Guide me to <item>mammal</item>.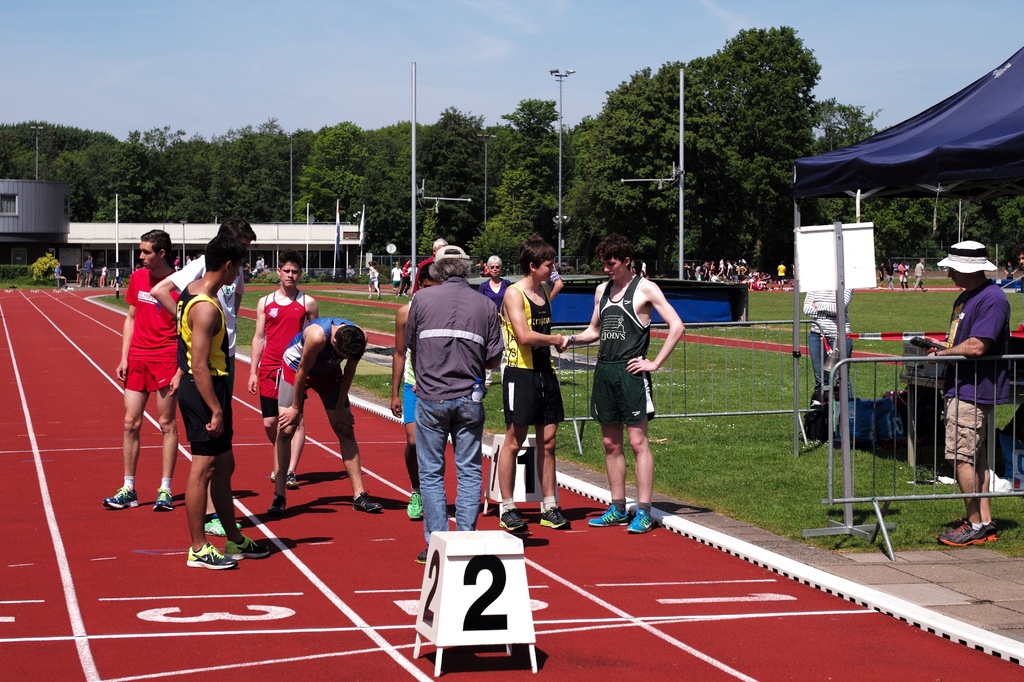
Guidance: detection(346, 262, 356, 277).
